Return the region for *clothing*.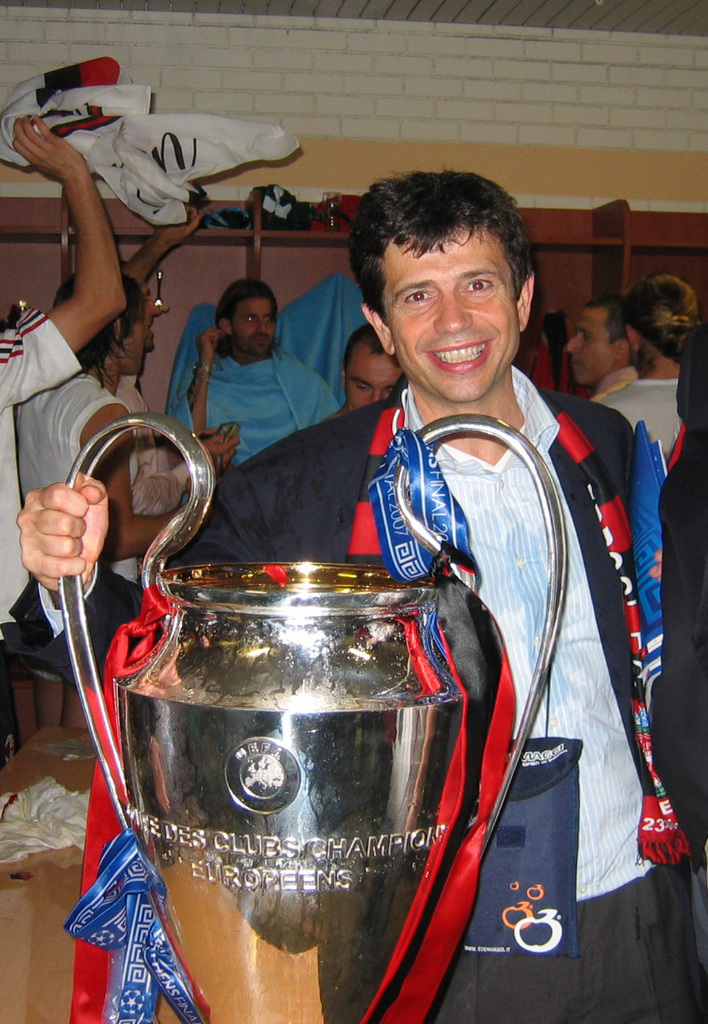
{"left": 152, "top": 274, "right": 373, "bottom": 455}.
